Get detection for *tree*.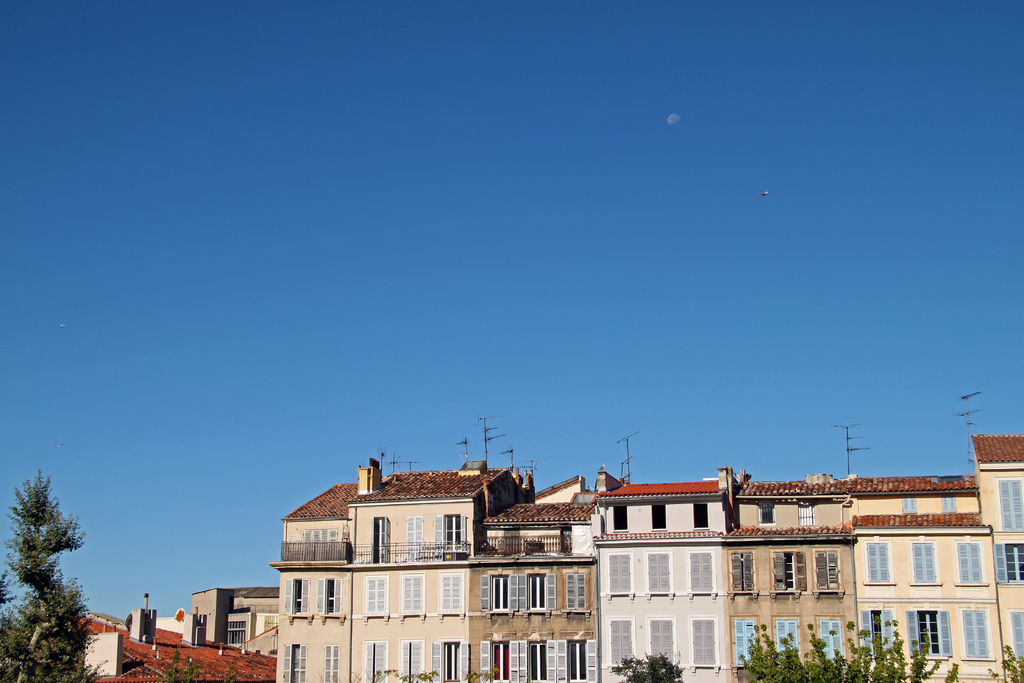
Detection: 374:668:499:680.
